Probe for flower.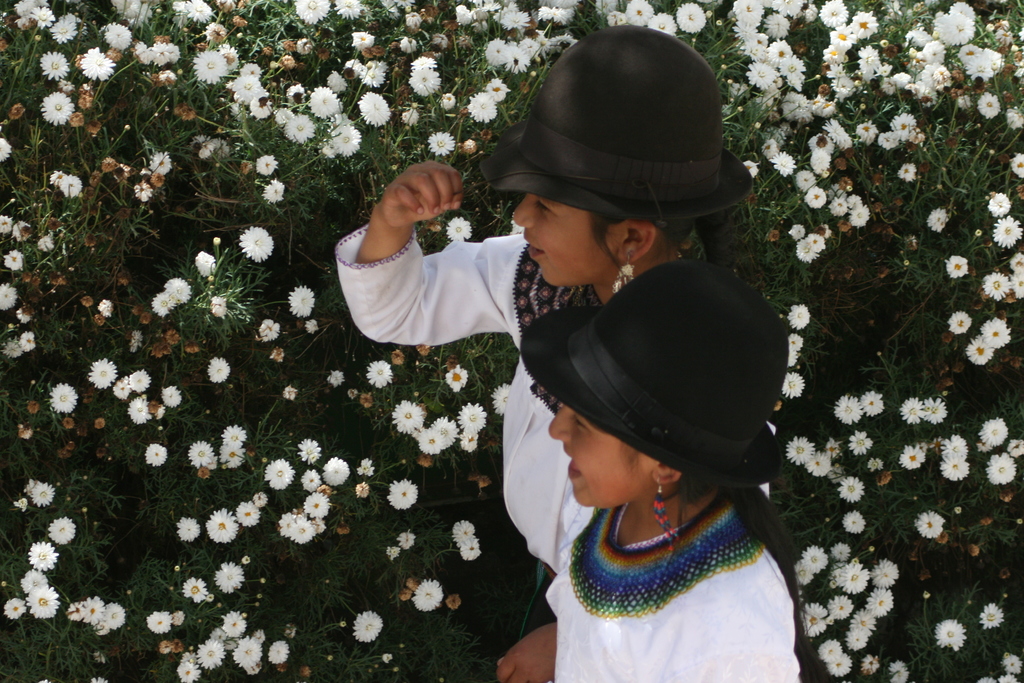
Probe result: left=842, top=511, right=866, bottom=532.
